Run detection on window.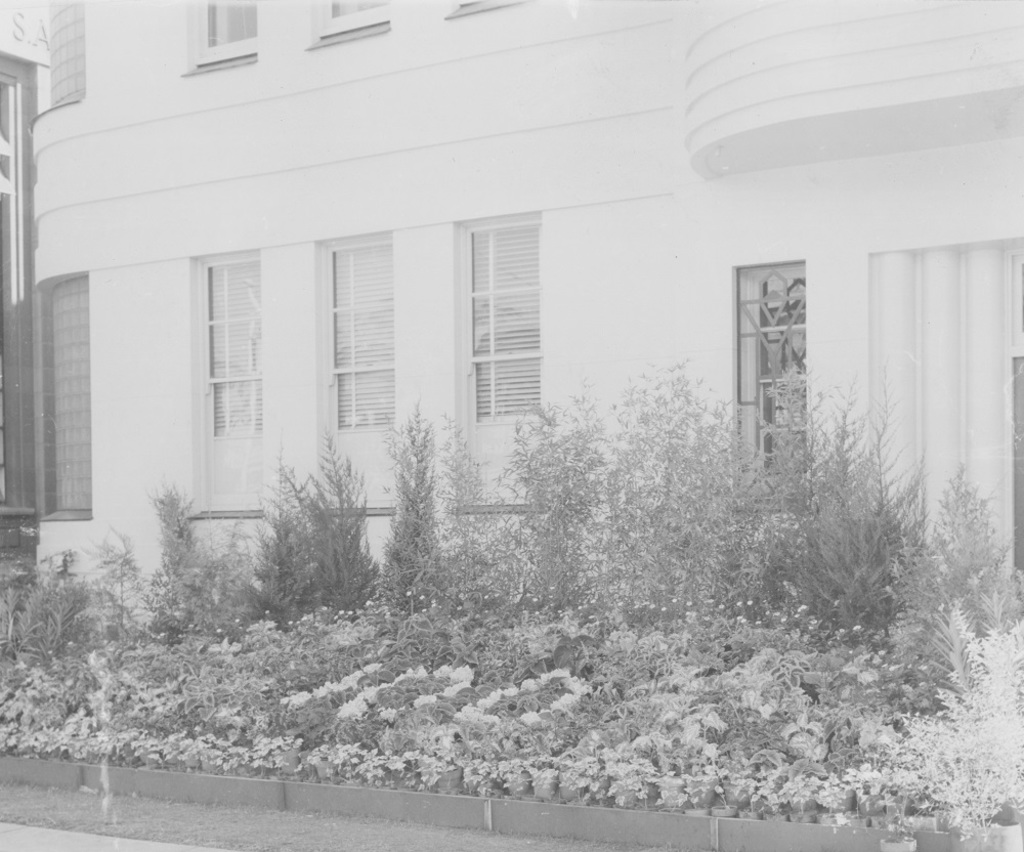
Result: <bbox>310, 223, 408, 515</bbox>.
